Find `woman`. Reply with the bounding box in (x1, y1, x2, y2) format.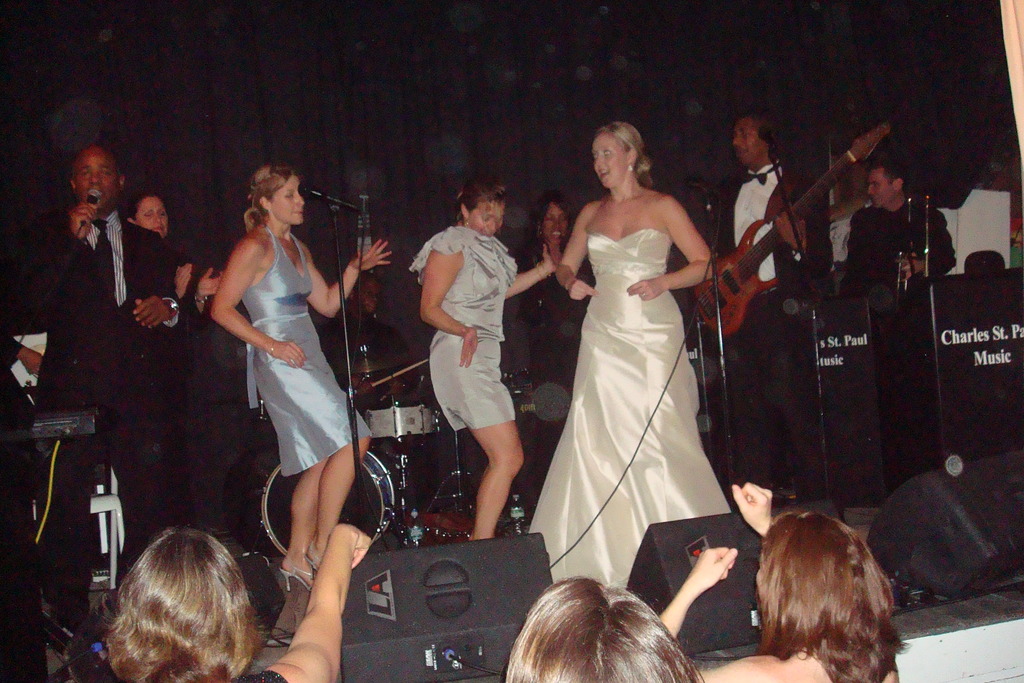
(529, 190, 577, 393).
